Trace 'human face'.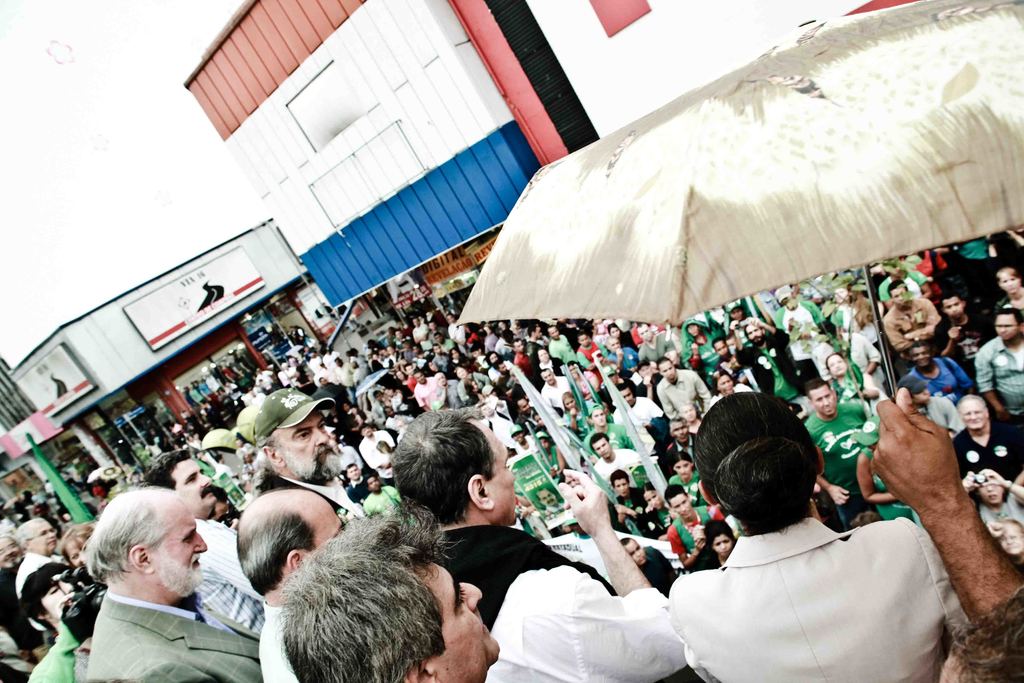
Traced to 282/416/344/475.
